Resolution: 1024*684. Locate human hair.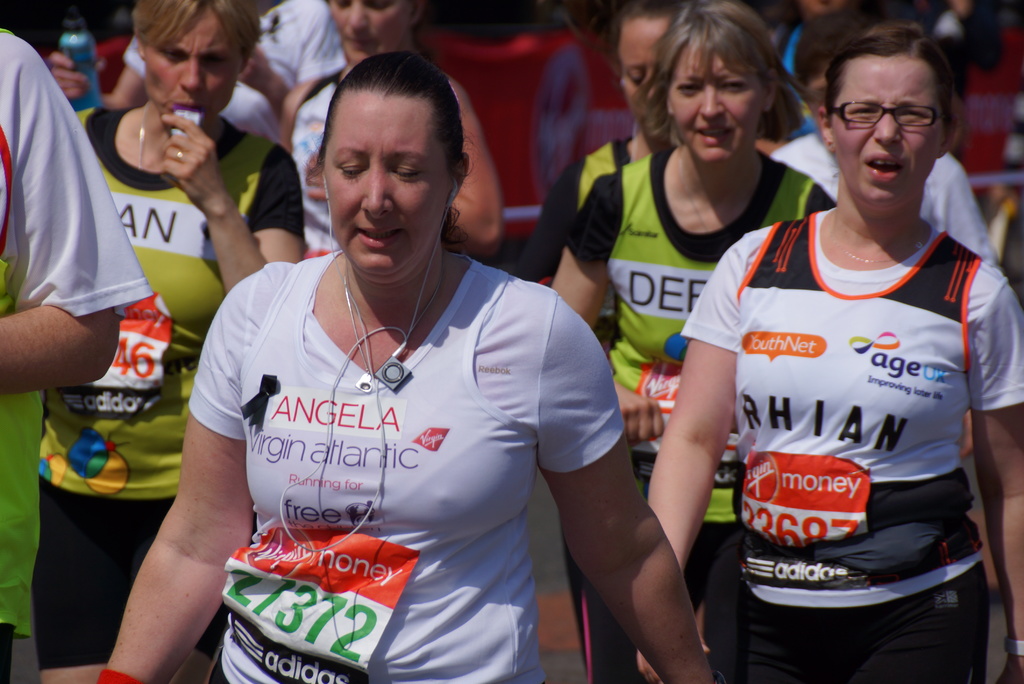
<box>790,8,876,90</box>.
